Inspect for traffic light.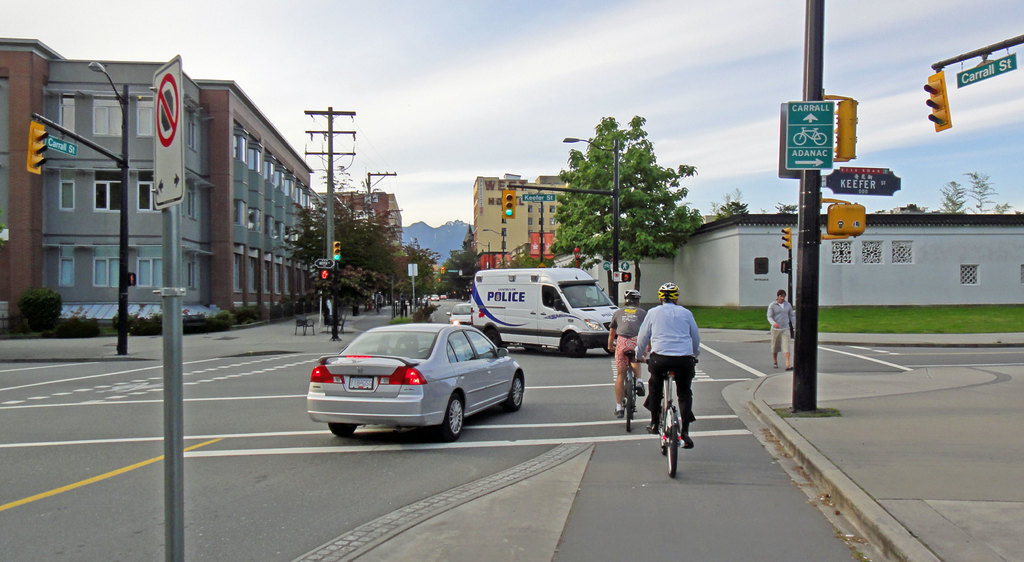
Inspection: 780, 225, 790, 249.
